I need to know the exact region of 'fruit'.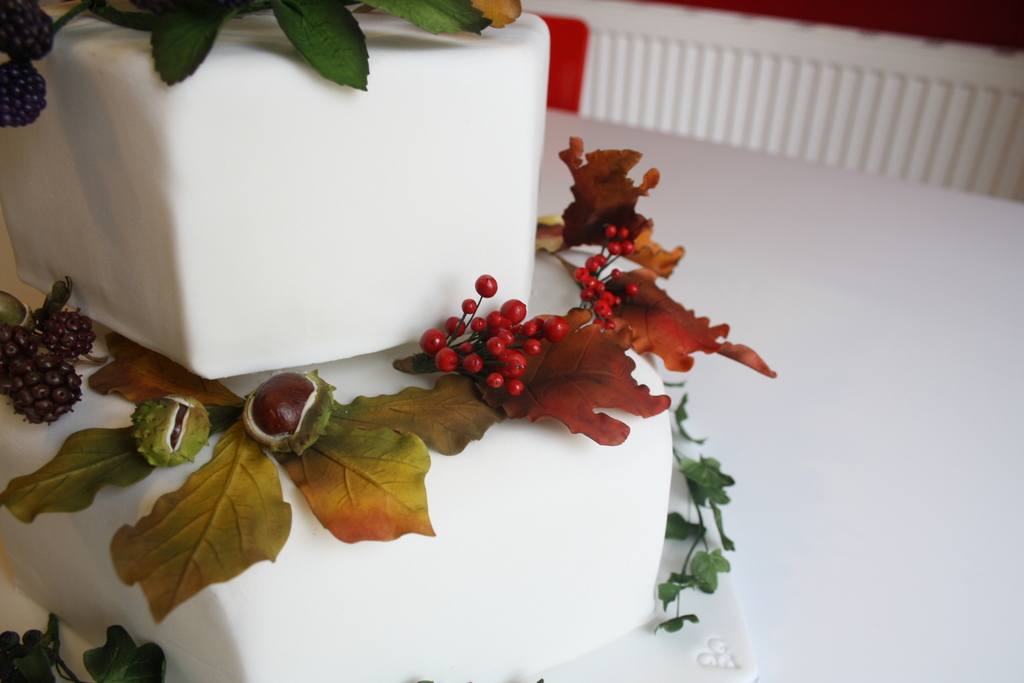
Region: x1=442, y1=316, x2=471, y2=337.
